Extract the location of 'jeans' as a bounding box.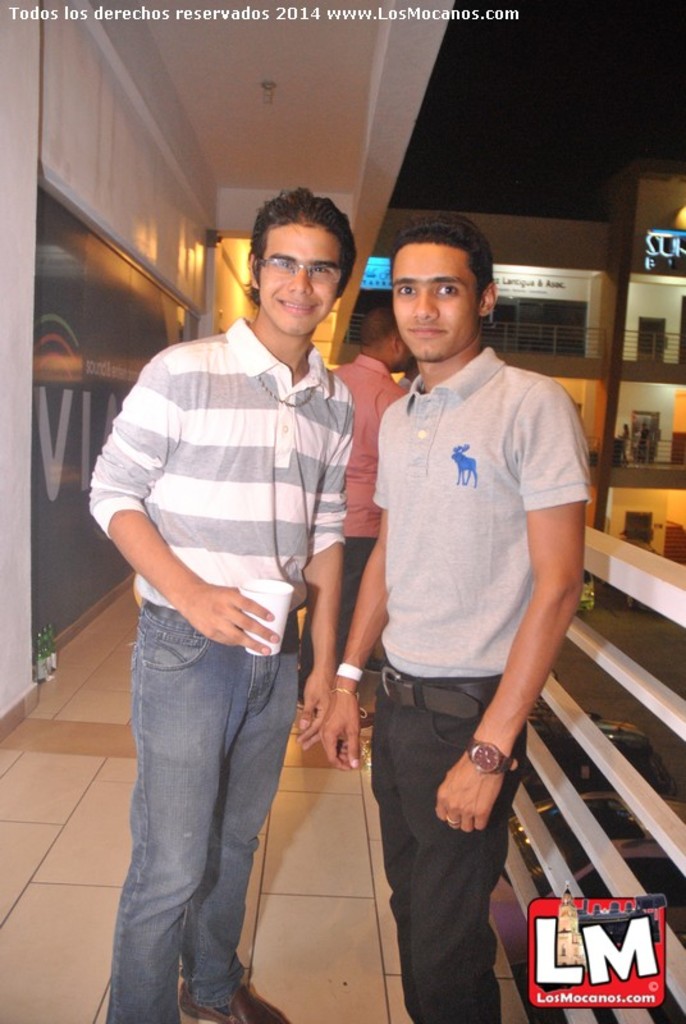
<region>379, 691, 517, 1021</region>.
